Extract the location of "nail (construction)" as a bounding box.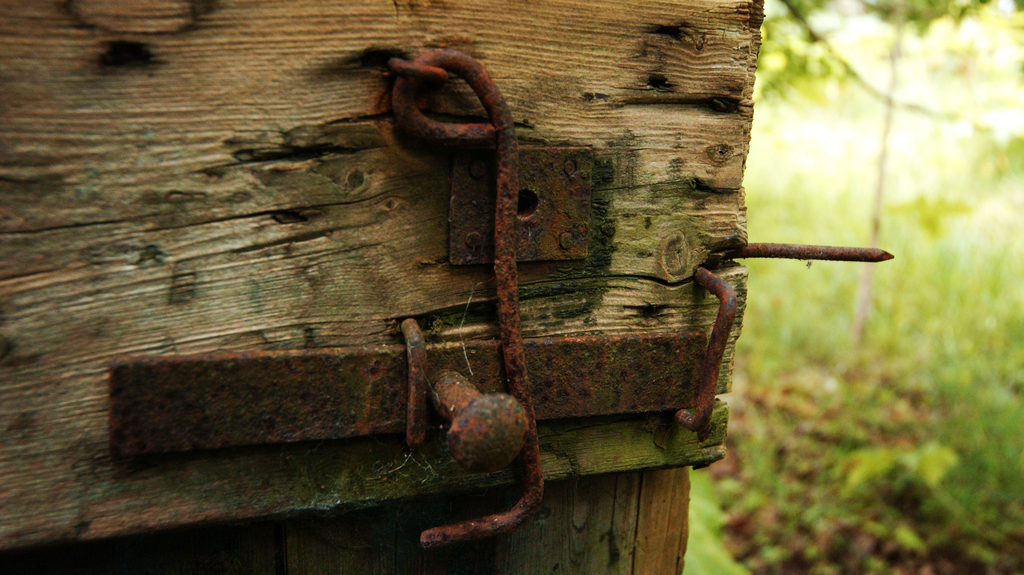
<bbox>433, 380, 529, 469</bbox>.
